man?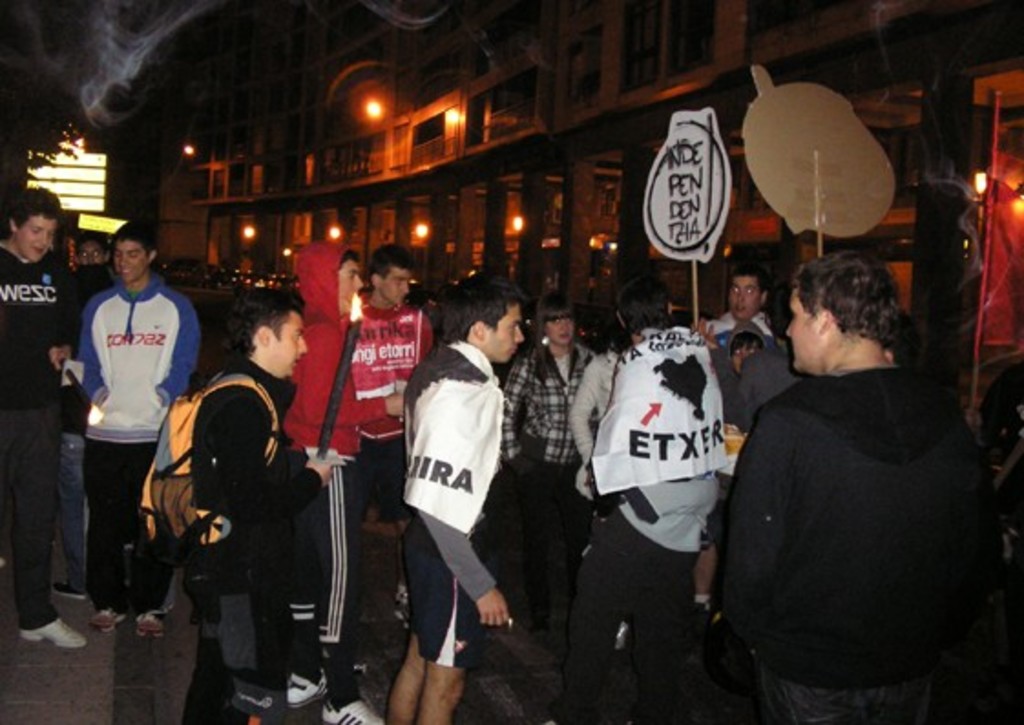
(695,265,776,358)
